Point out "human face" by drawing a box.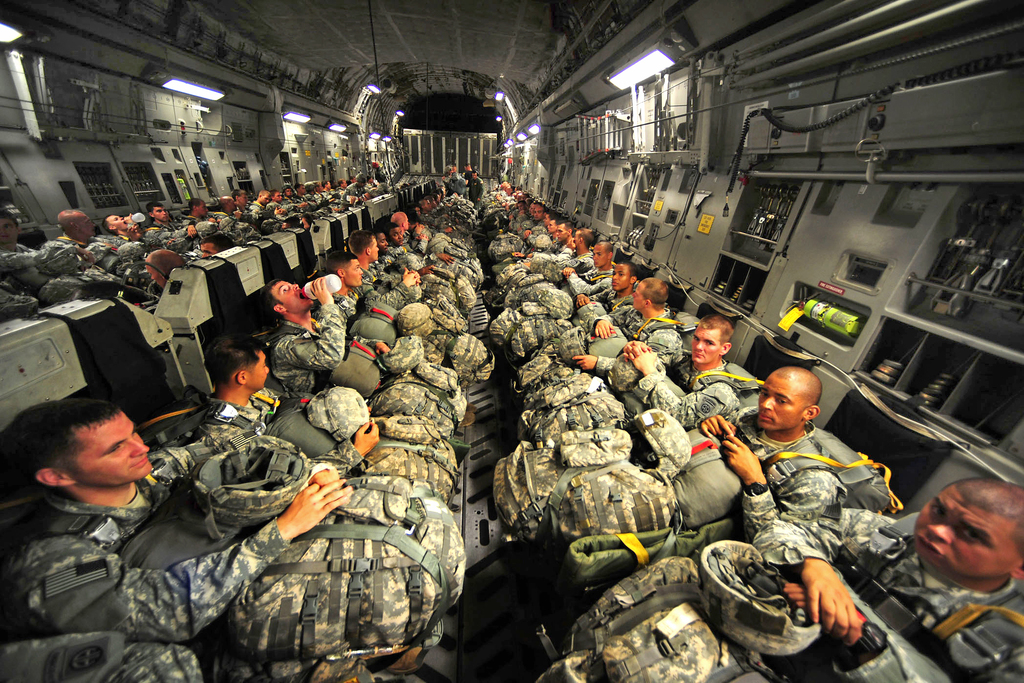
locate(71, 415, 151, 483).
